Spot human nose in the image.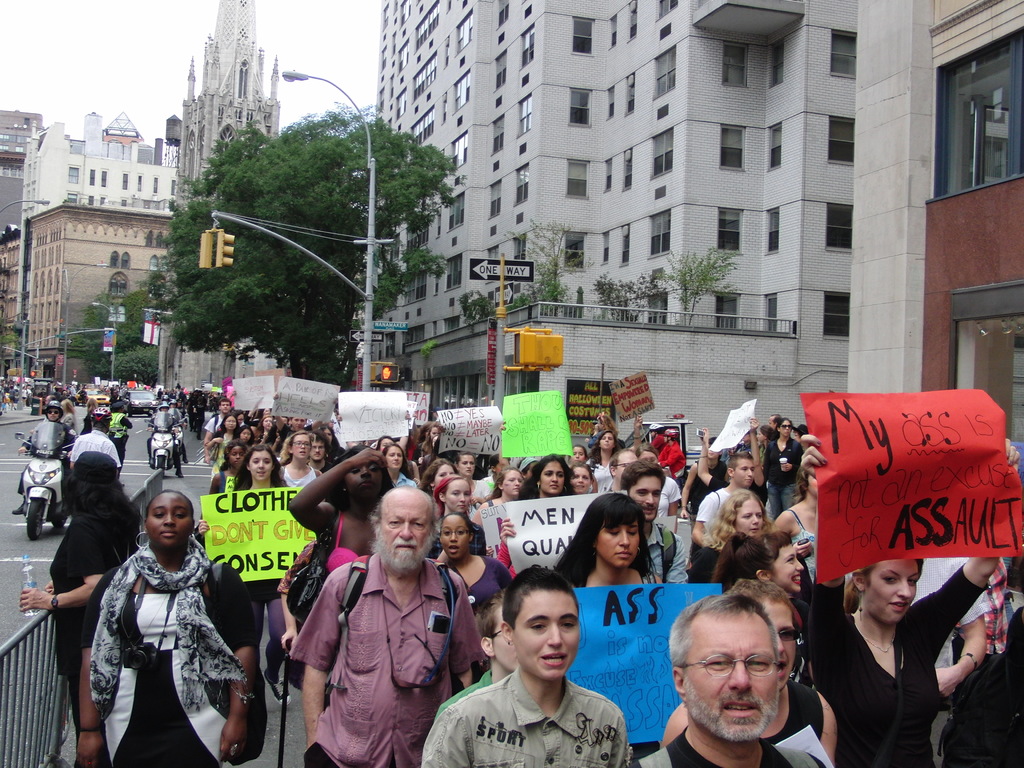
human nose found at 360,466,374,479.
